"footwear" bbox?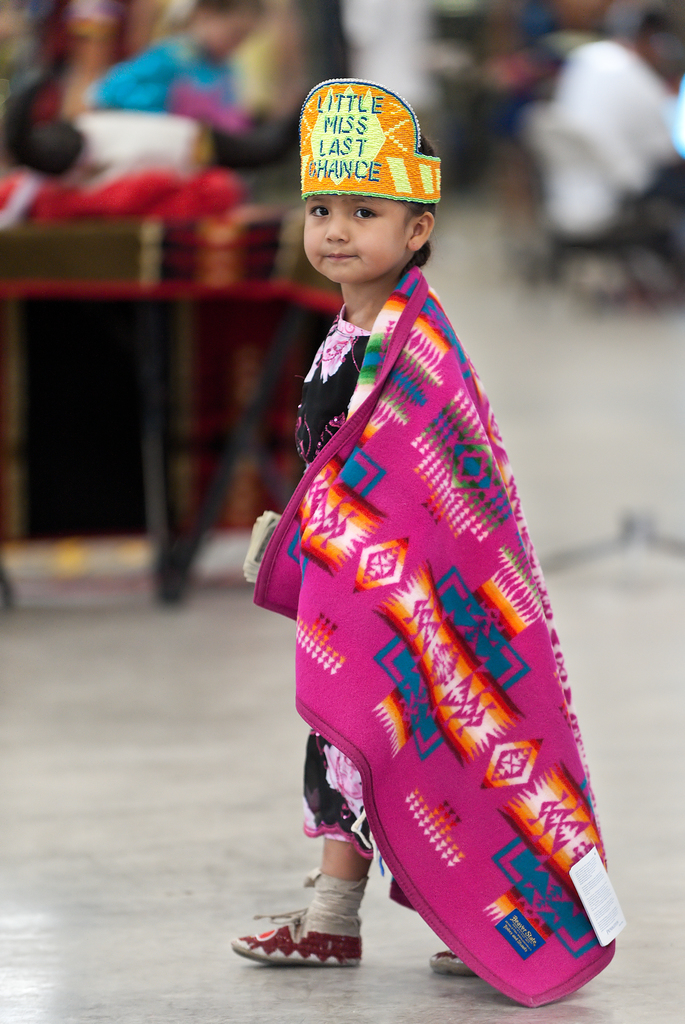
x1=235, y1=906, x2=394, y2=975
